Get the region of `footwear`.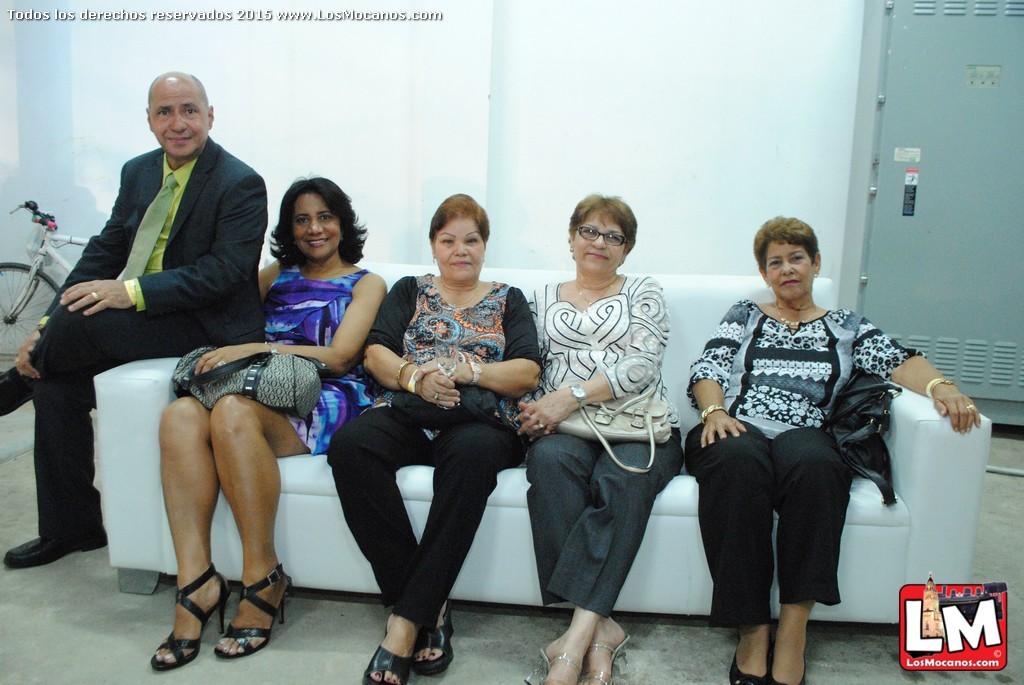
<region>526, 643, 578, 684</region>.
